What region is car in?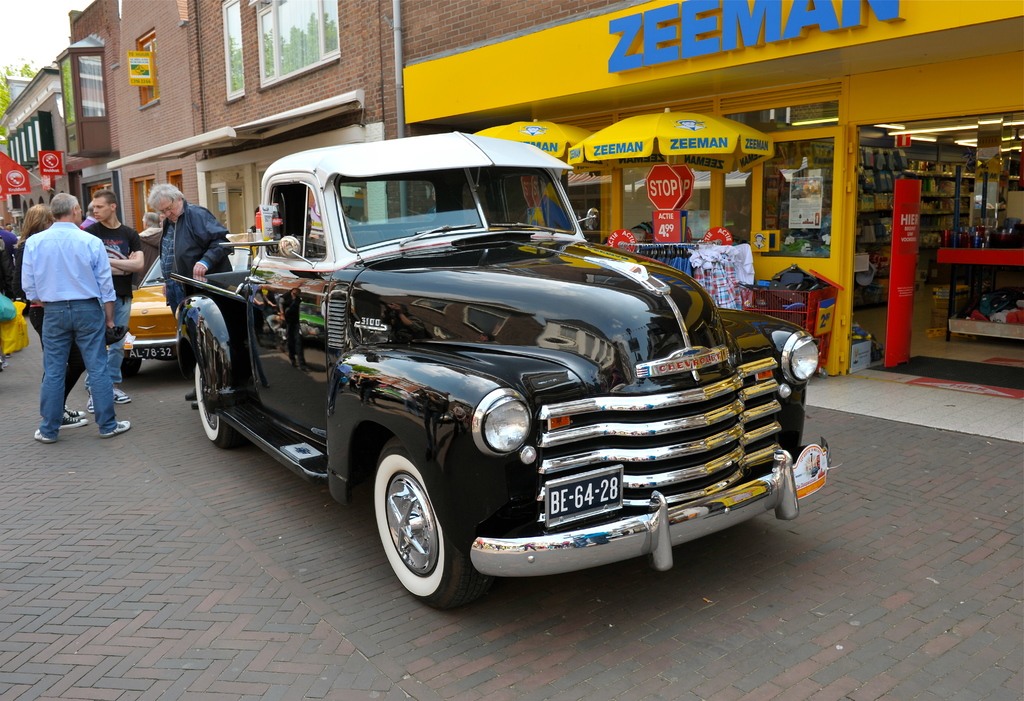
<region>170, 129, 836, 618</region>.
